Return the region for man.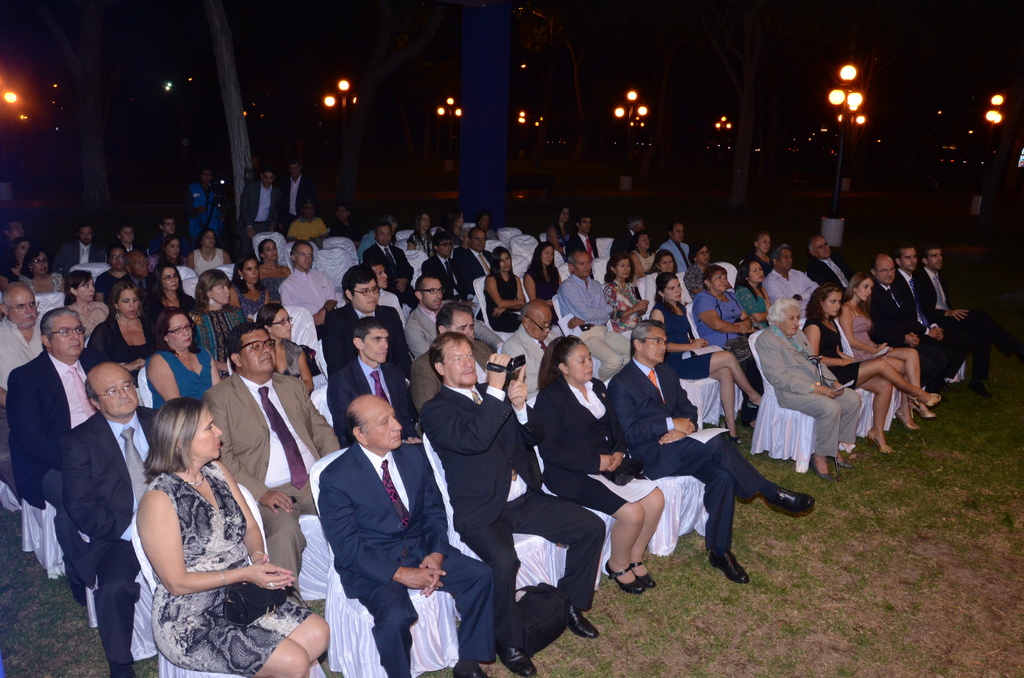
[239, 165, 285, 252].
